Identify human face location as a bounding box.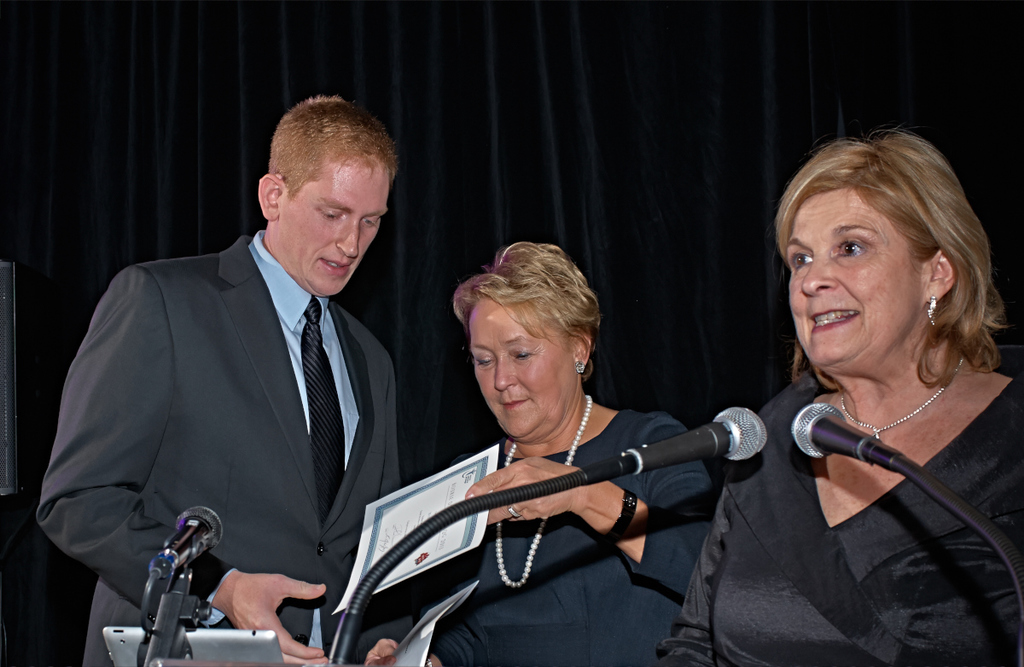
[471, 298, 567, 443].
